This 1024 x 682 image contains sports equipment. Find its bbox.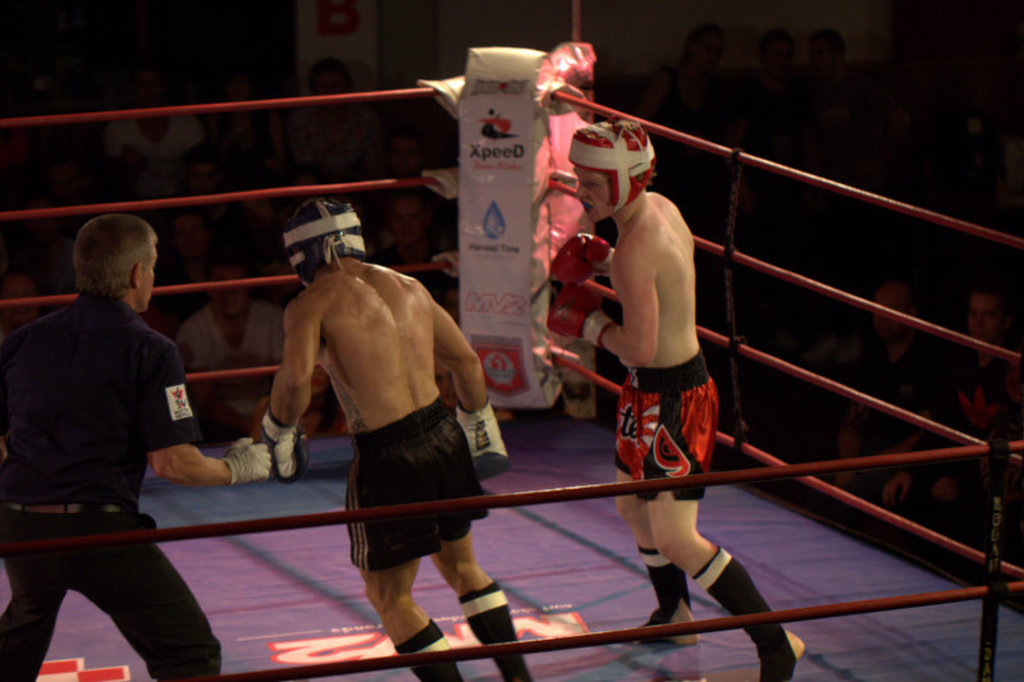
BBox(280, 196, 369, 285).
